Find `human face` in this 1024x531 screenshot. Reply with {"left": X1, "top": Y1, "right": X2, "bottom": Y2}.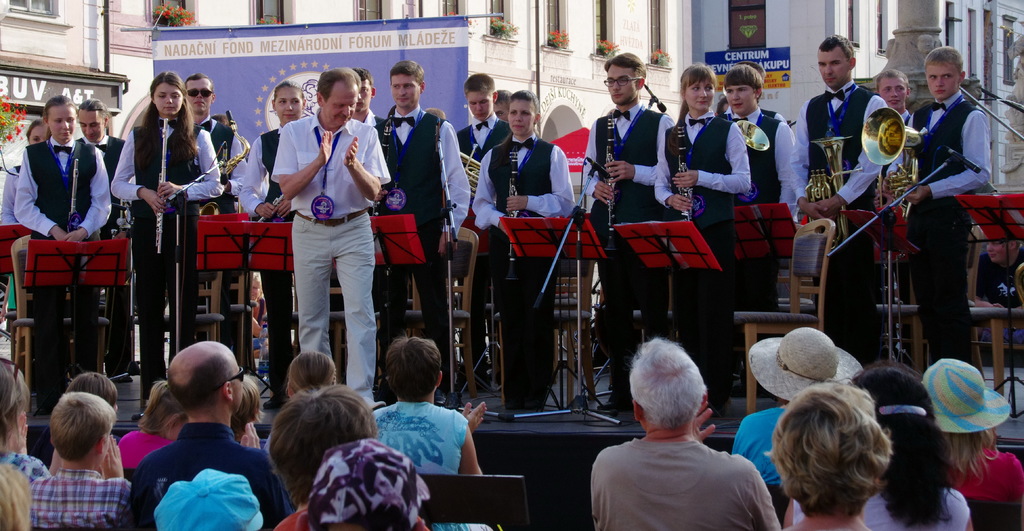
{"left": 607, "top": 68, "right": 639, "bottom": 105}.
